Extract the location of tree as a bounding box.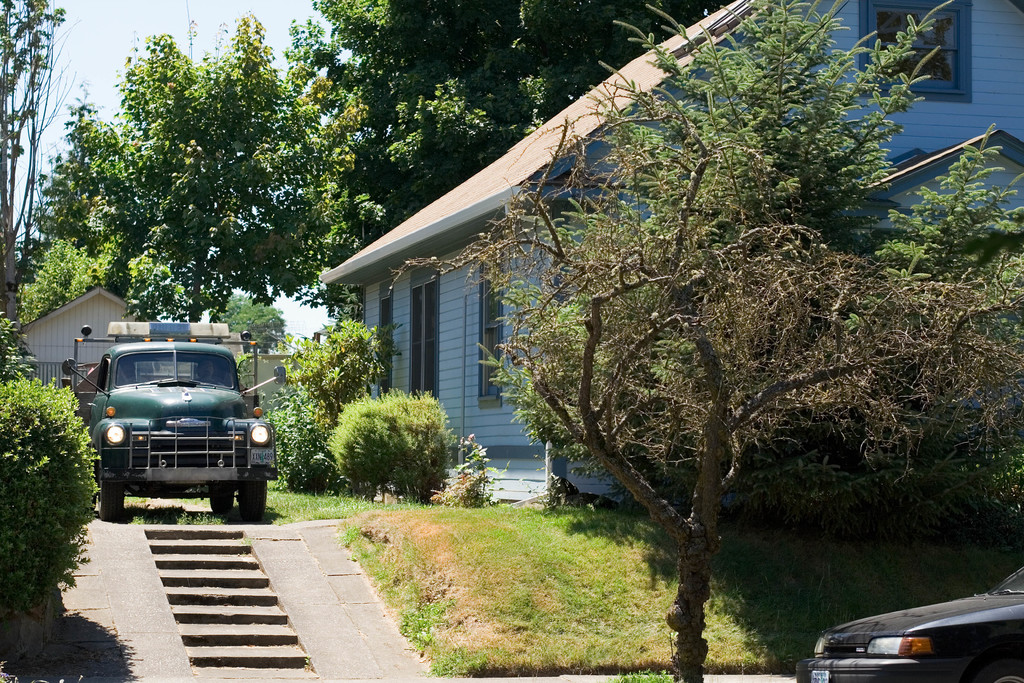
166 284 283 352.
